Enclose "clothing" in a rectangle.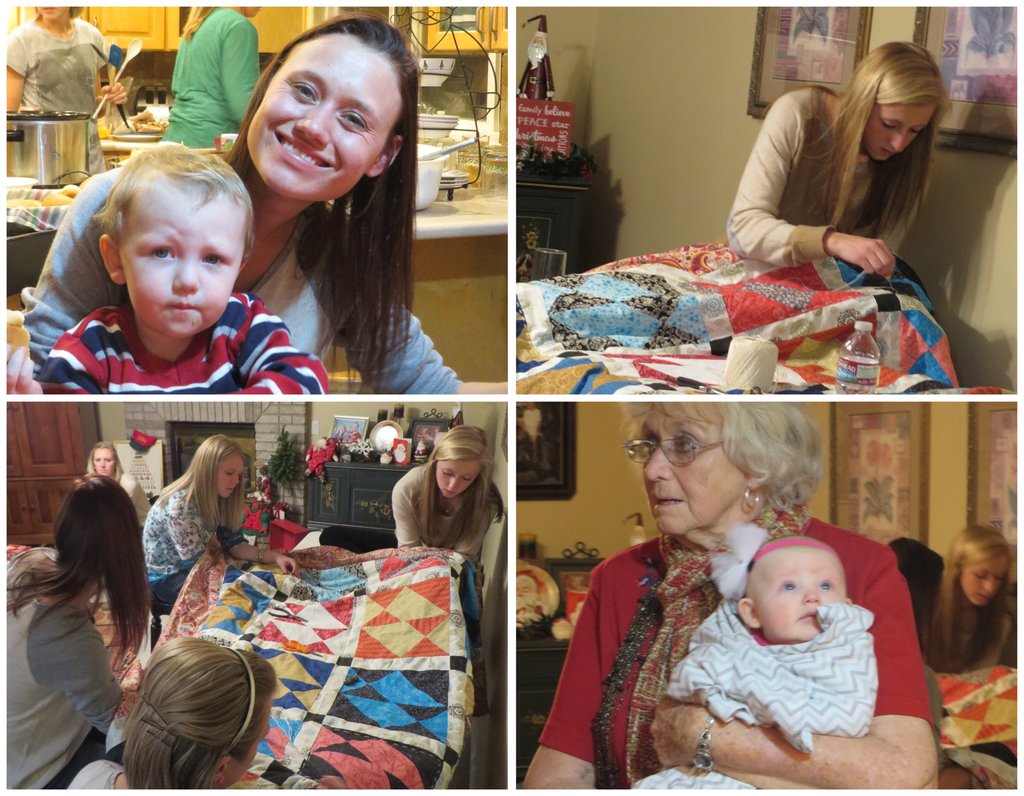
l=547, t=462, r=911, b=788.
